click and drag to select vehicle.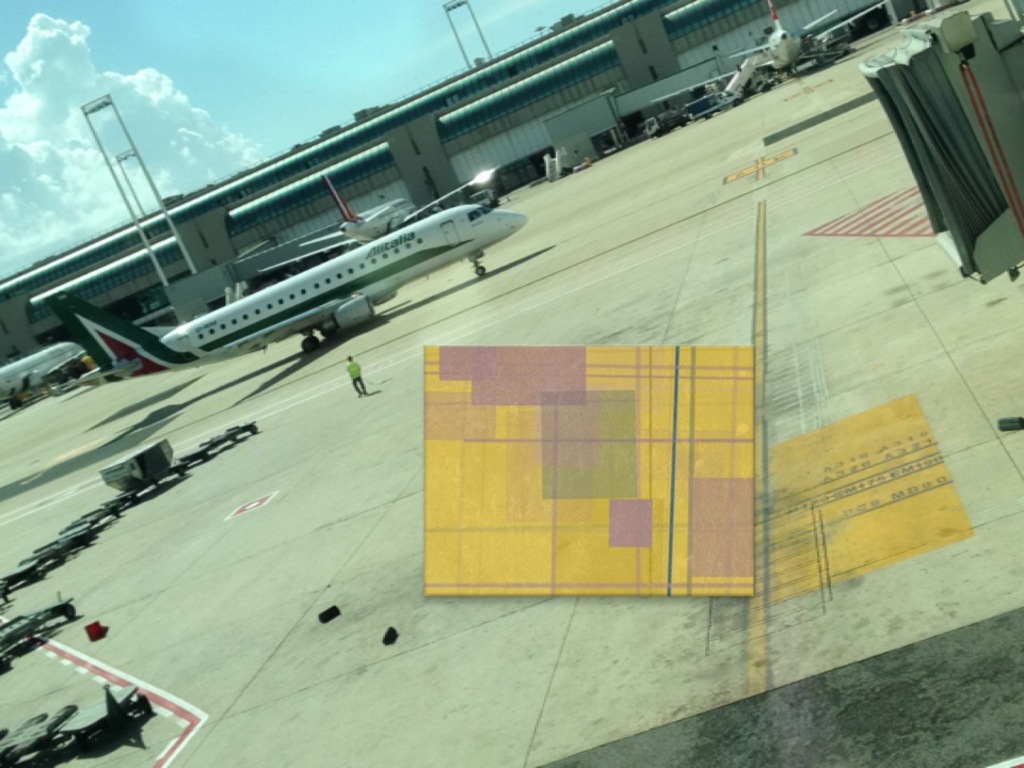
Selection: (242,160,477,266).
